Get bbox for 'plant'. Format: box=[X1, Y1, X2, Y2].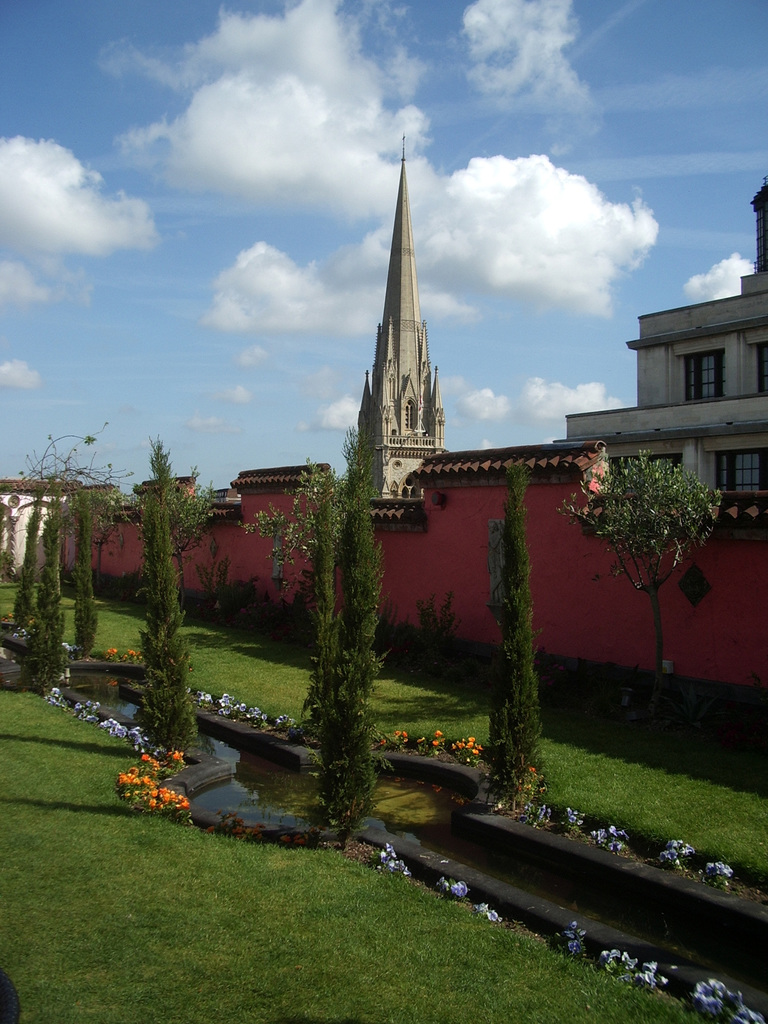
box=[107, 749, 189, 821].
